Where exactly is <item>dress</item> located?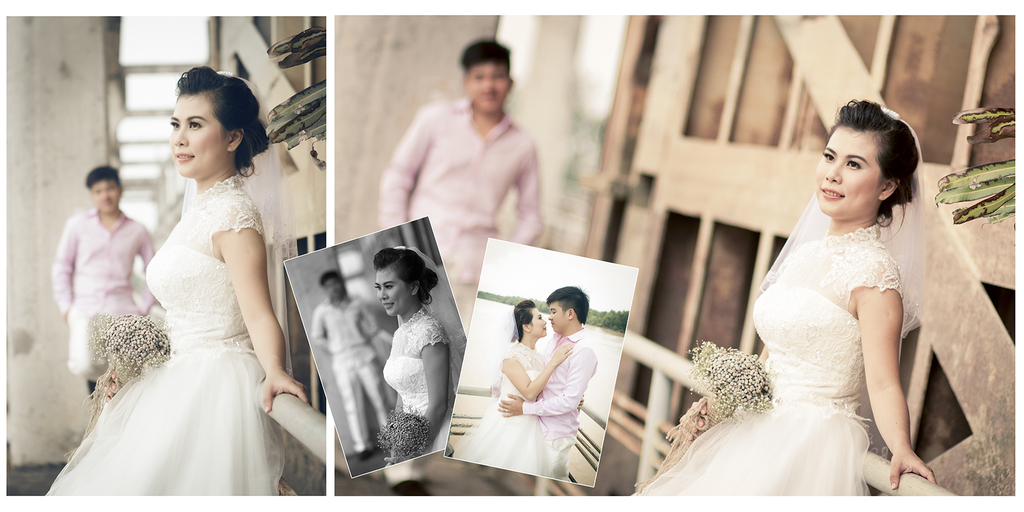
Its bounding box is rect(40, 175, 289, 502).
